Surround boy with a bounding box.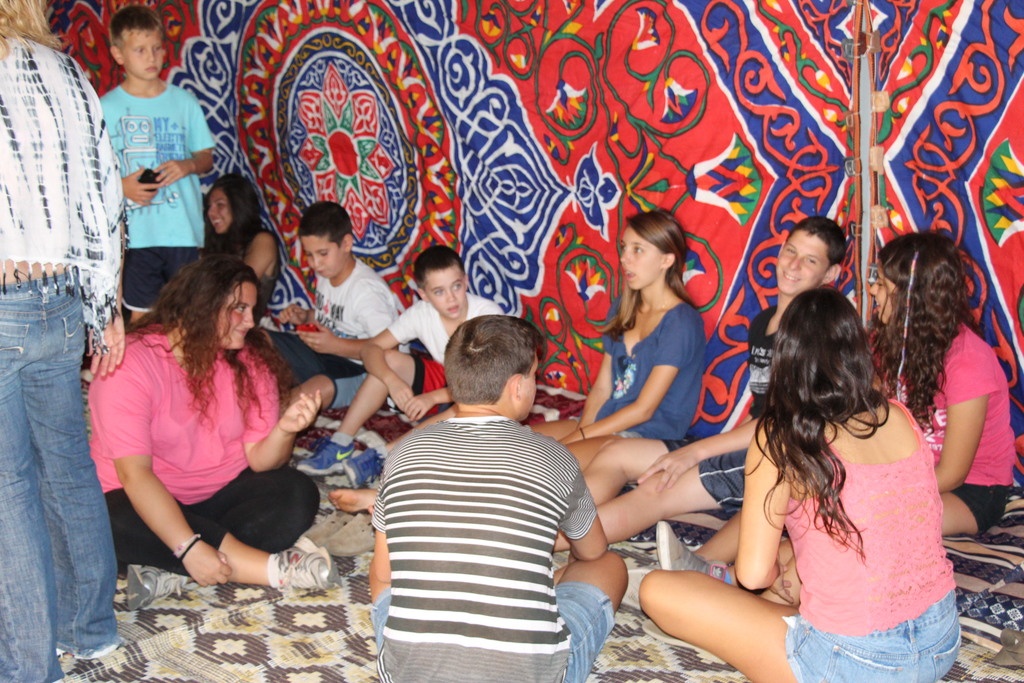
locate(258, 201, 403, 412).
